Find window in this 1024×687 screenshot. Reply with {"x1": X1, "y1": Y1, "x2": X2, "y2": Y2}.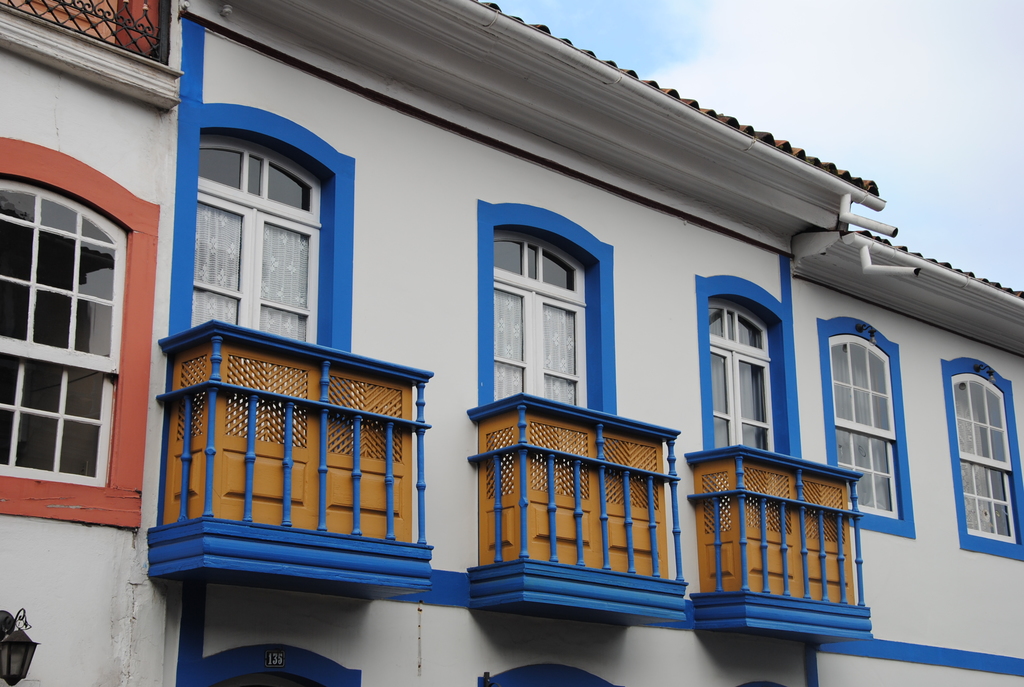
{"x1": 703, "y1": 299, "x2": 771, "y2": 450}.
